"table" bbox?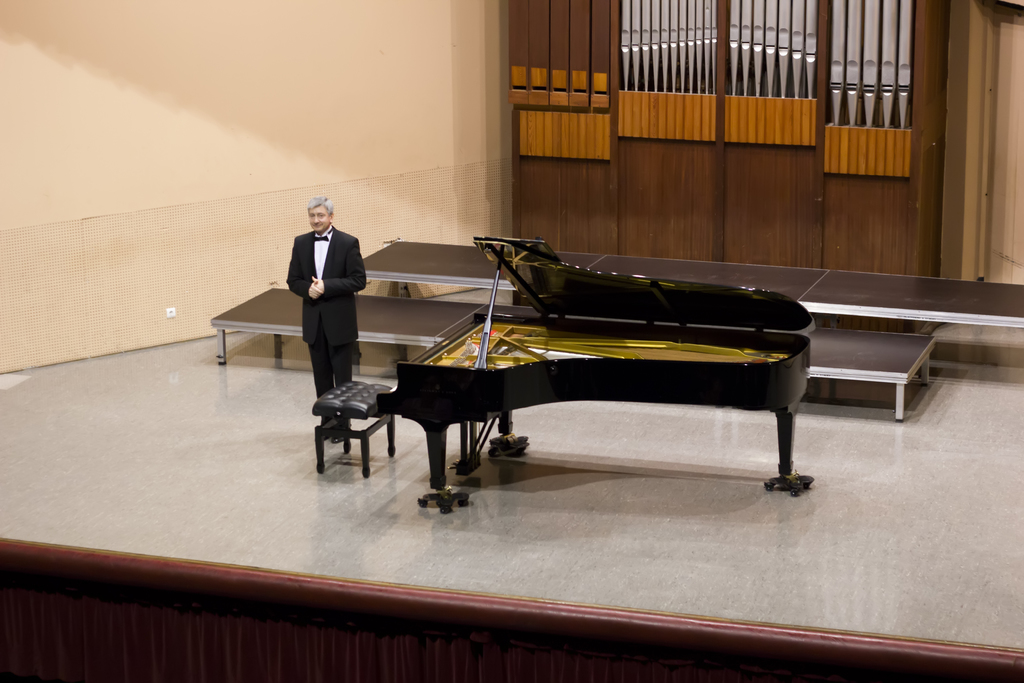
x1=207, y1=283, x2=481, y2=356
